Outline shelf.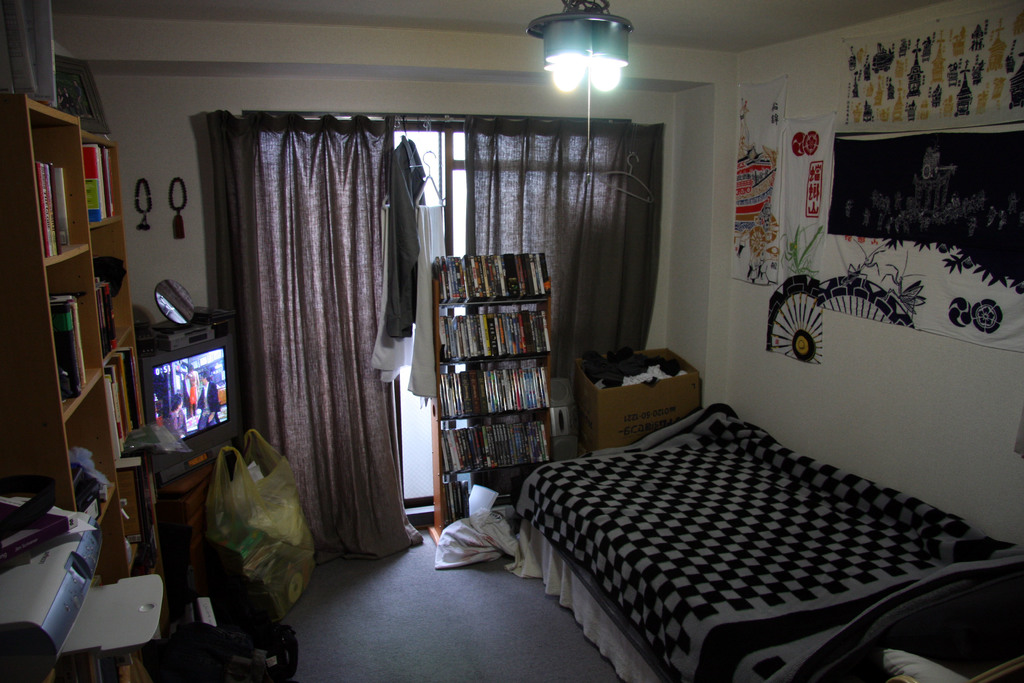
Outline: rect(89, 483, 131, 580).
